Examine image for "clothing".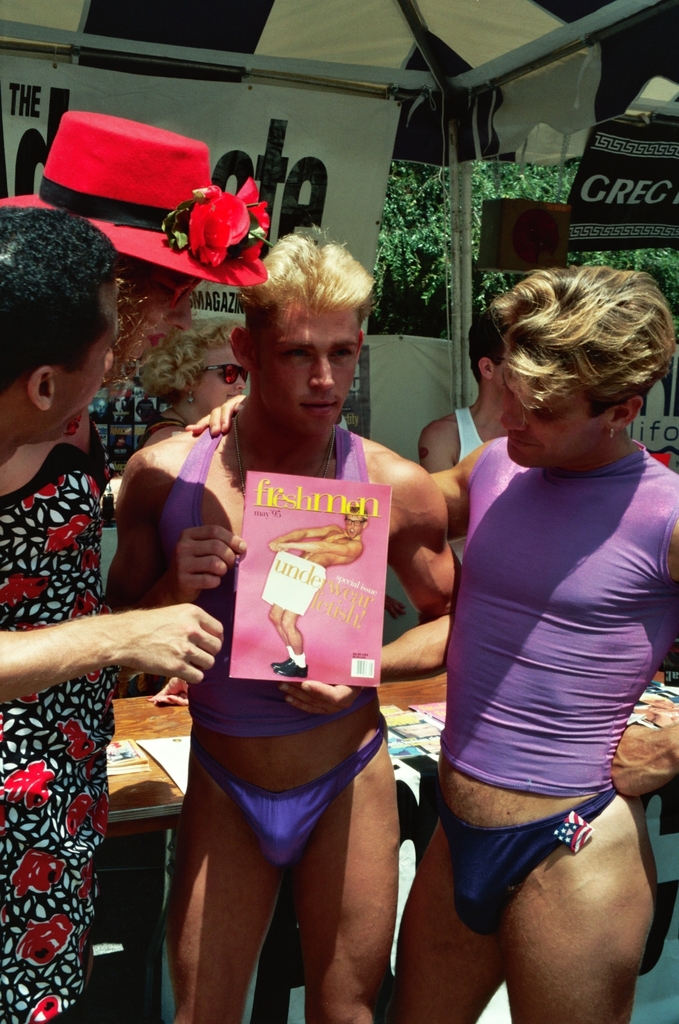
Examination result: bbox=(427, 438, 678, 936).
